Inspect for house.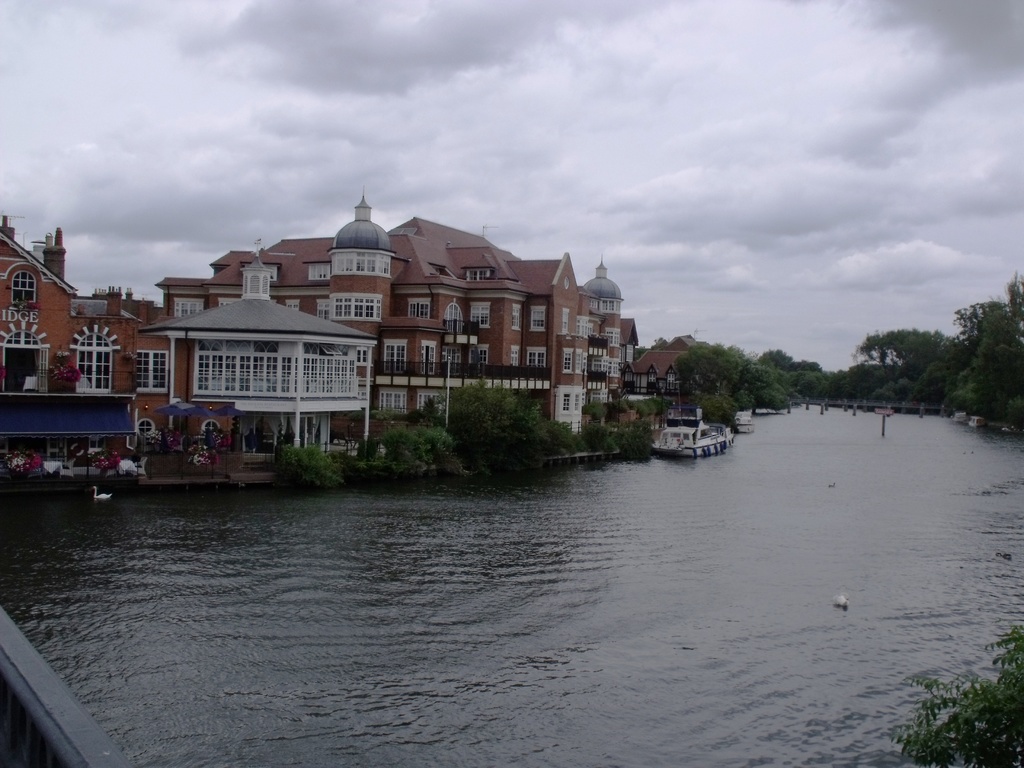
Inspection: <region>144, 291, 381, 450</region>.
